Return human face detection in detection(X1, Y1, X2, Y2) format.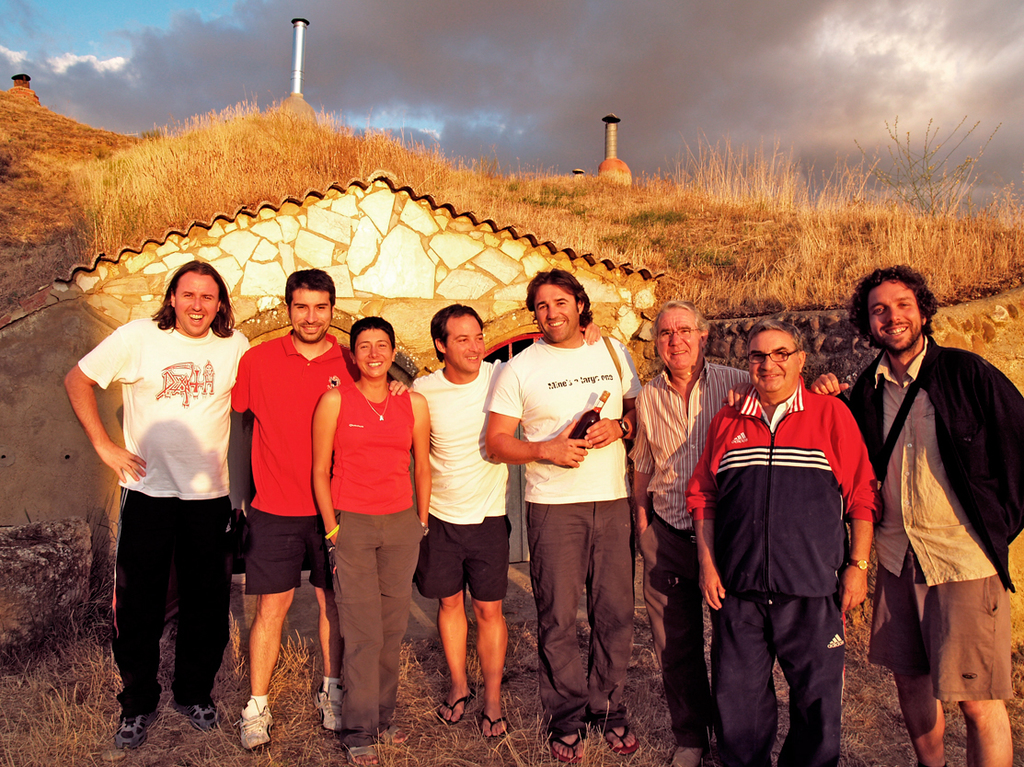
detection(749, 331, 800, 393).
